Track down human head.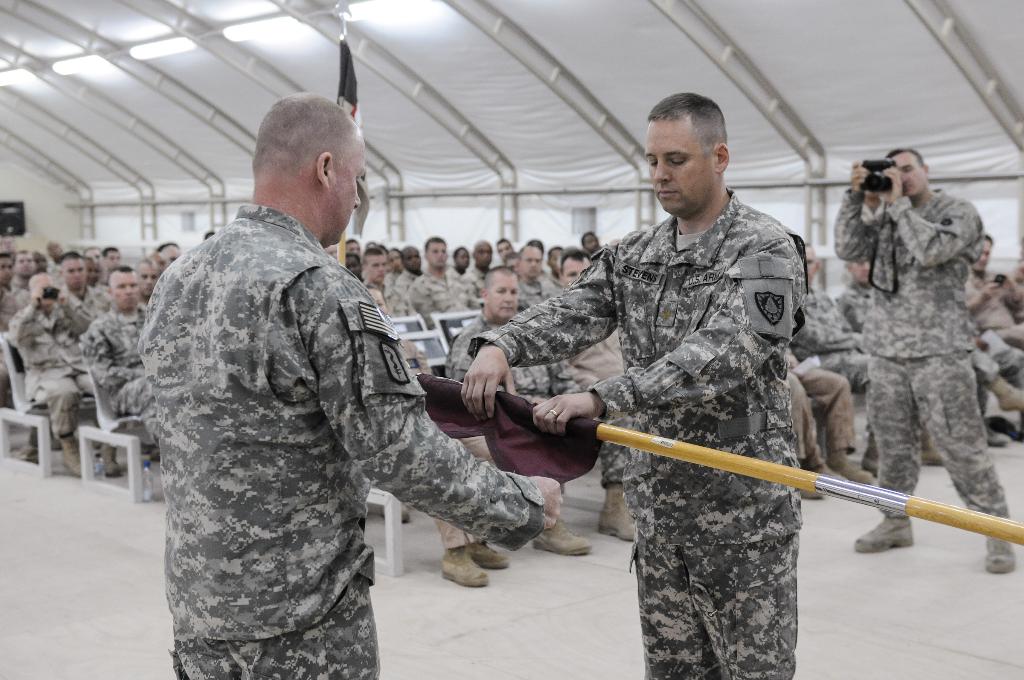
Tracked to (426, 238, 450, 270).
